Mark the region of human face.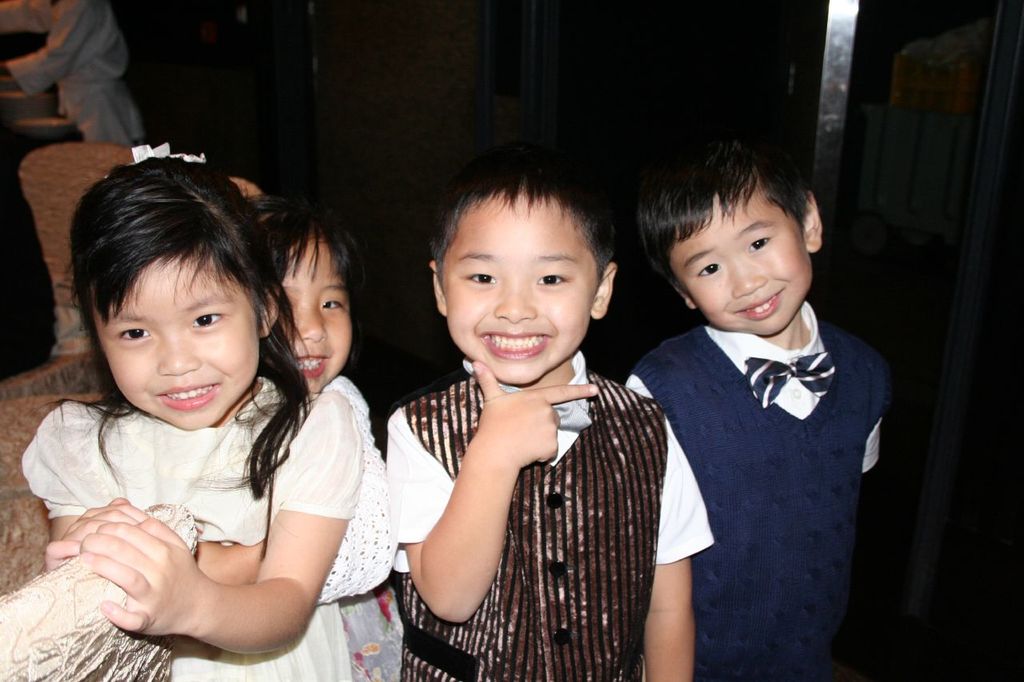
Region: left=672, top=192, right=810, bottom=332.
